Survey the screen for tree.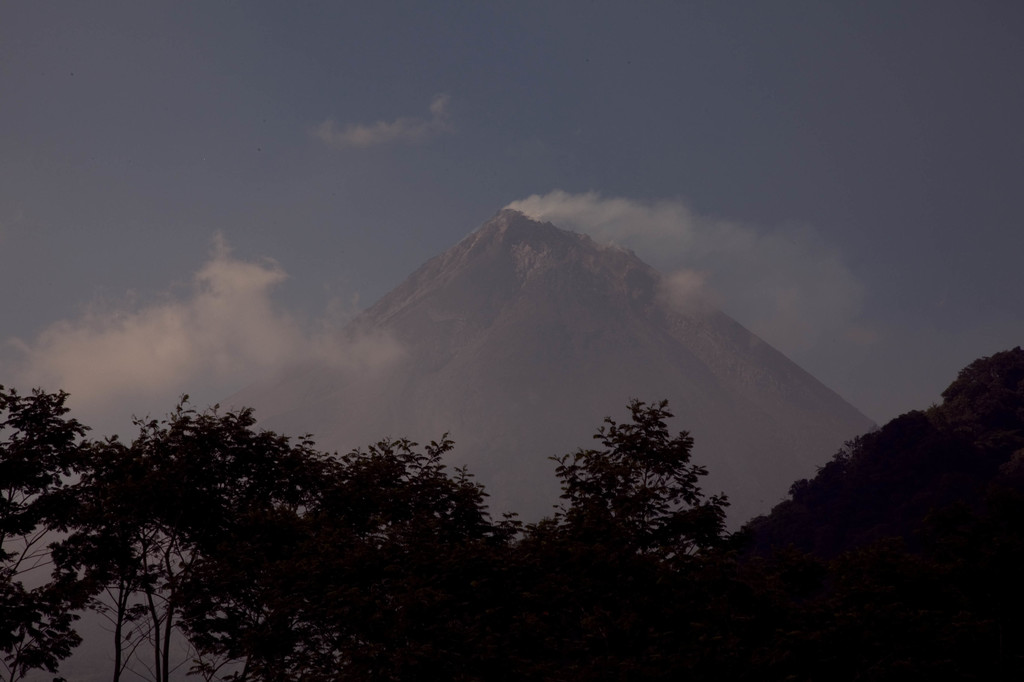
Survey found: 553,387,730,569.
